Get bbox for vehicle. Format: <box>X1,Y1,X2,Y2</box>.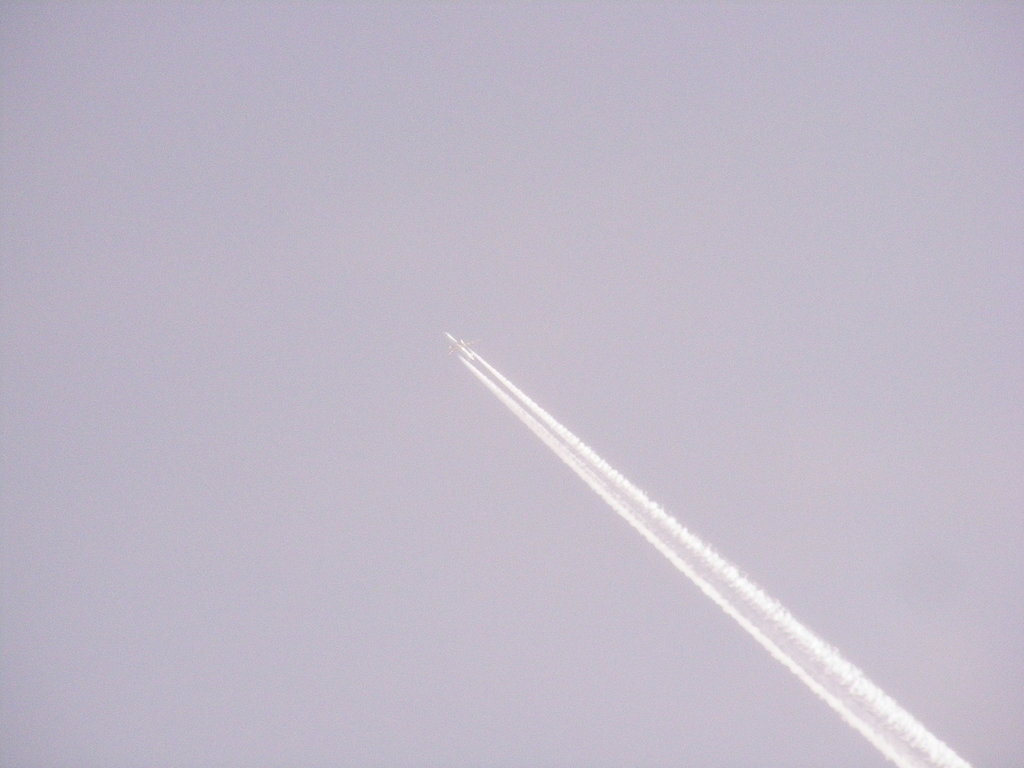
<box>456,333,475,352</box>.
